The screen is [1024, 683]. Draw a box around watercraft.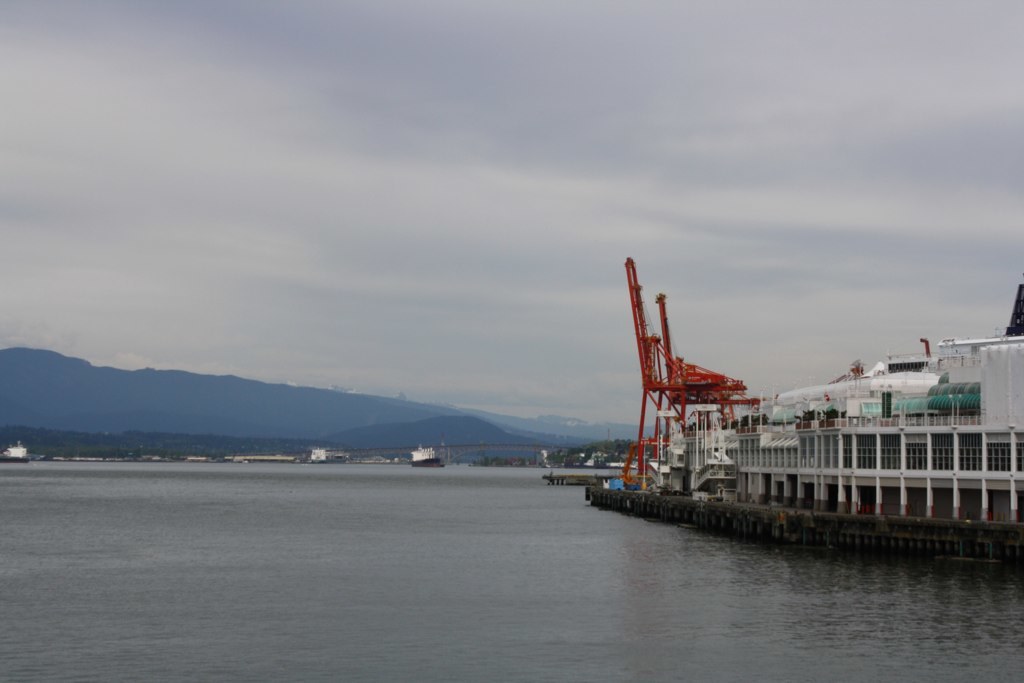
BBox(410, 444, 444, 465).
